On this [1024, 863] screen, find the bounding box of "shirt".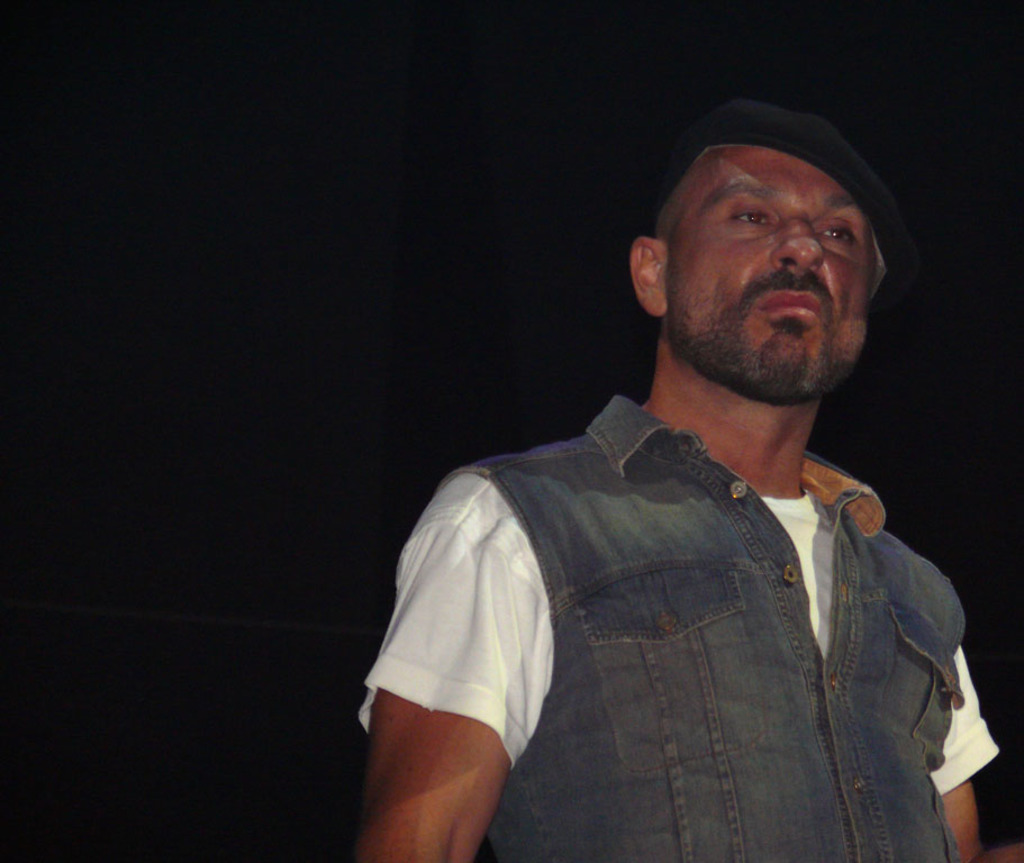
Bounding box: region(404, 416, 968, 808).
